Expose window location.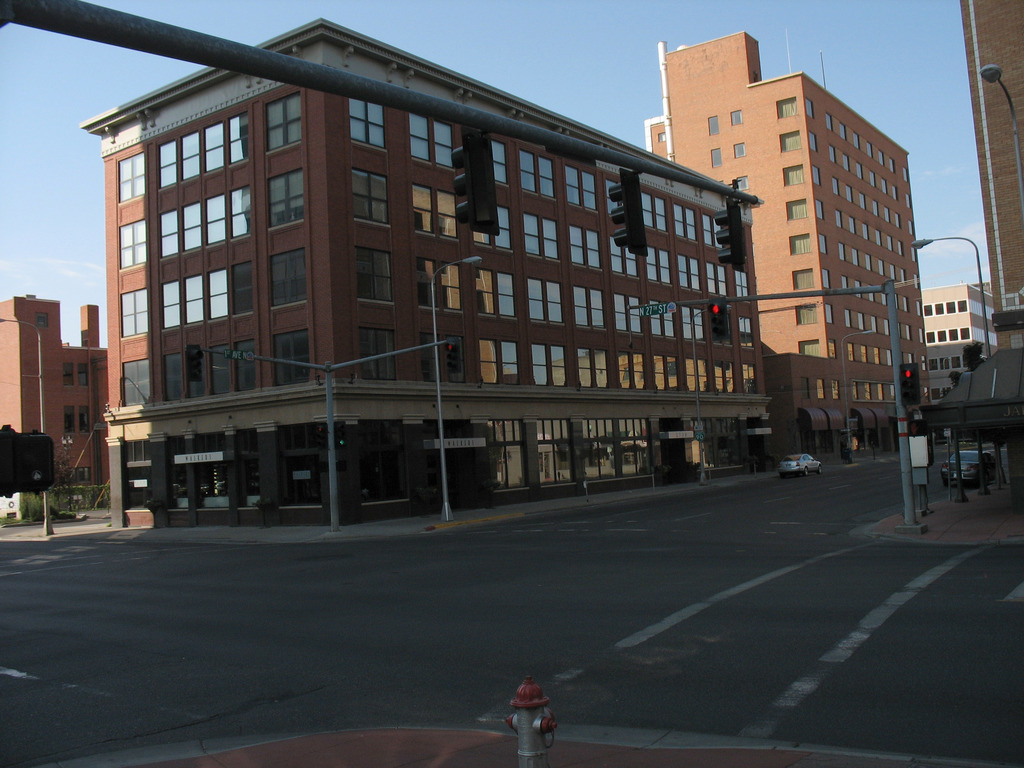
Exposed at 876,228,883,245.
